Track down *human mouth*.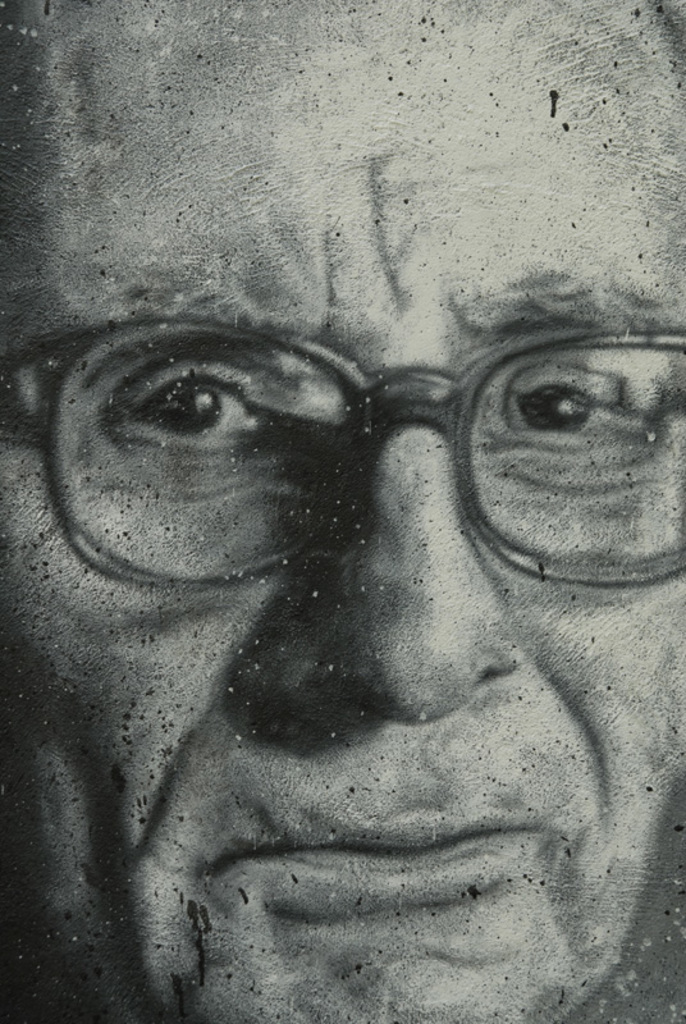
Tracked to [247, 829, 532, 872].
